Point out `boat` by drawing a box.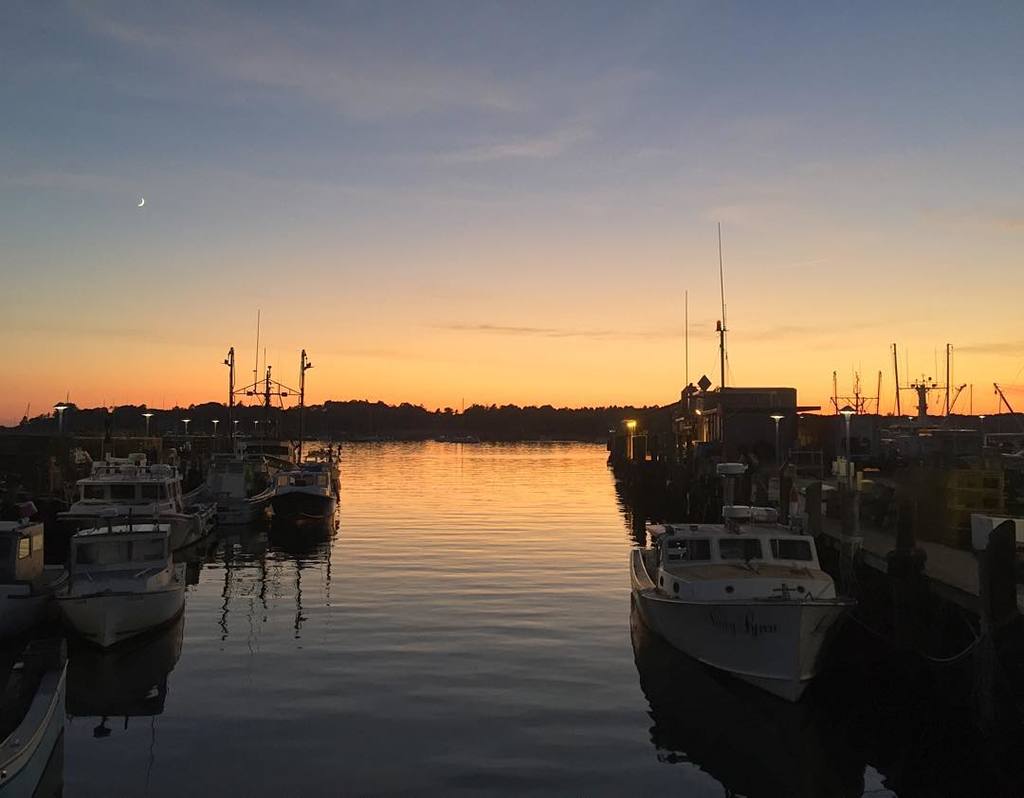
<box>194,452,284,531</box>.
